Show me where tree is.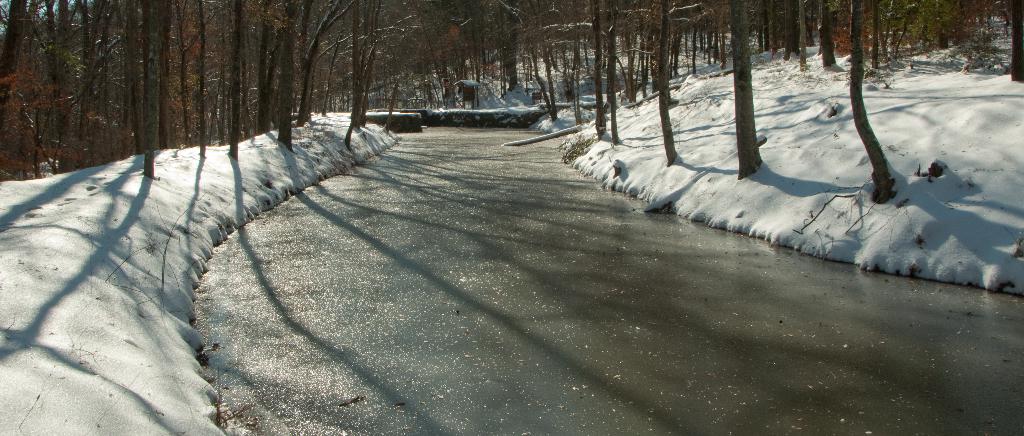
tree is at <region>730, 0, 763, 174</region>.
